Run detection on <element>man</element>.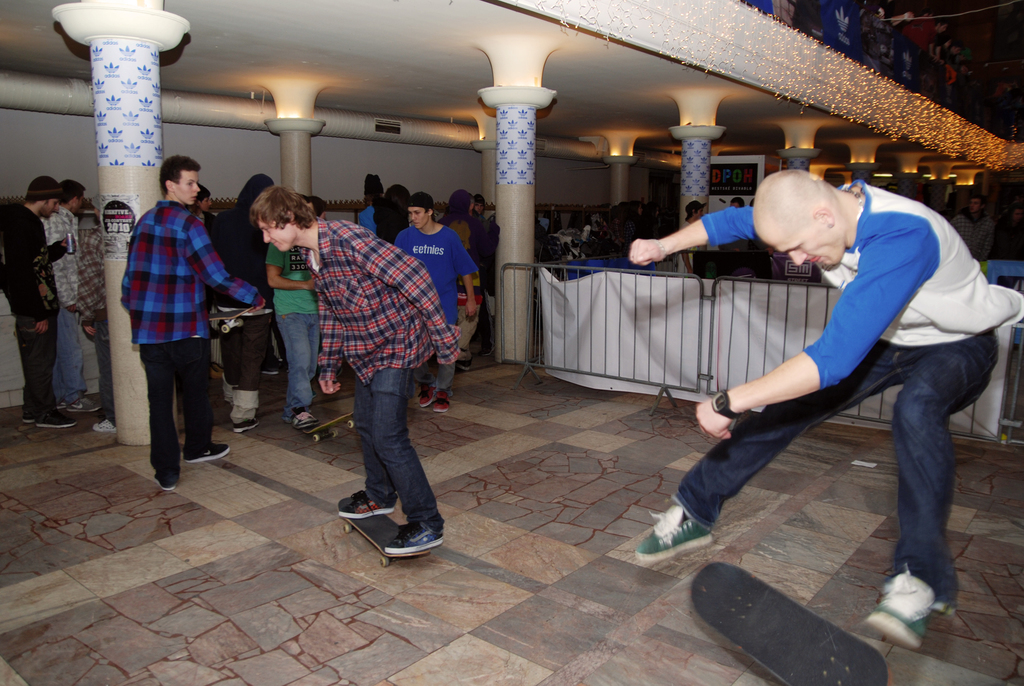
Result: region(0, 174, 75, 430).
